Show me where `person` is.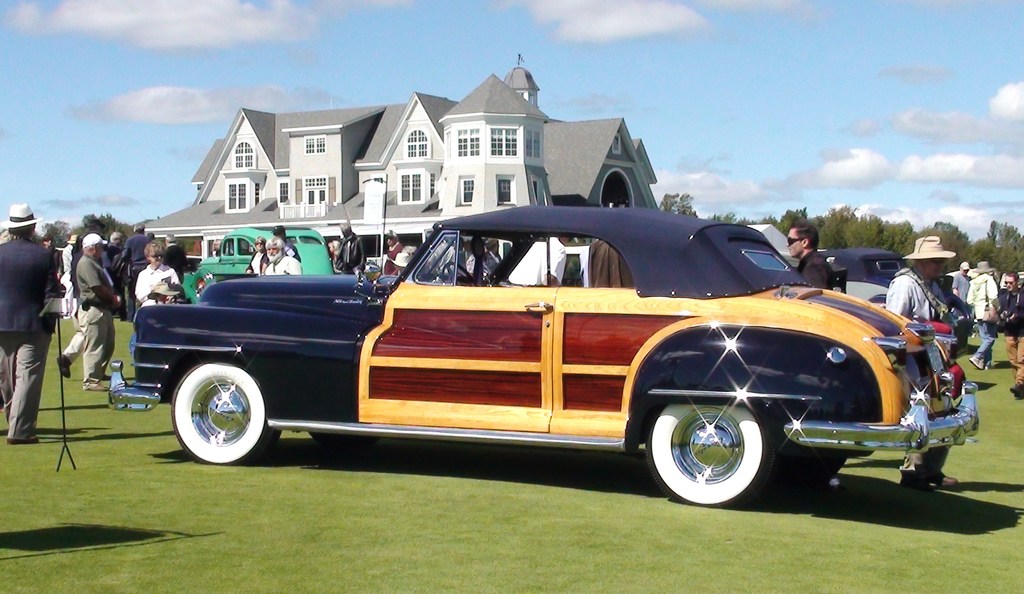
`person` is at 949 259 975 333.
